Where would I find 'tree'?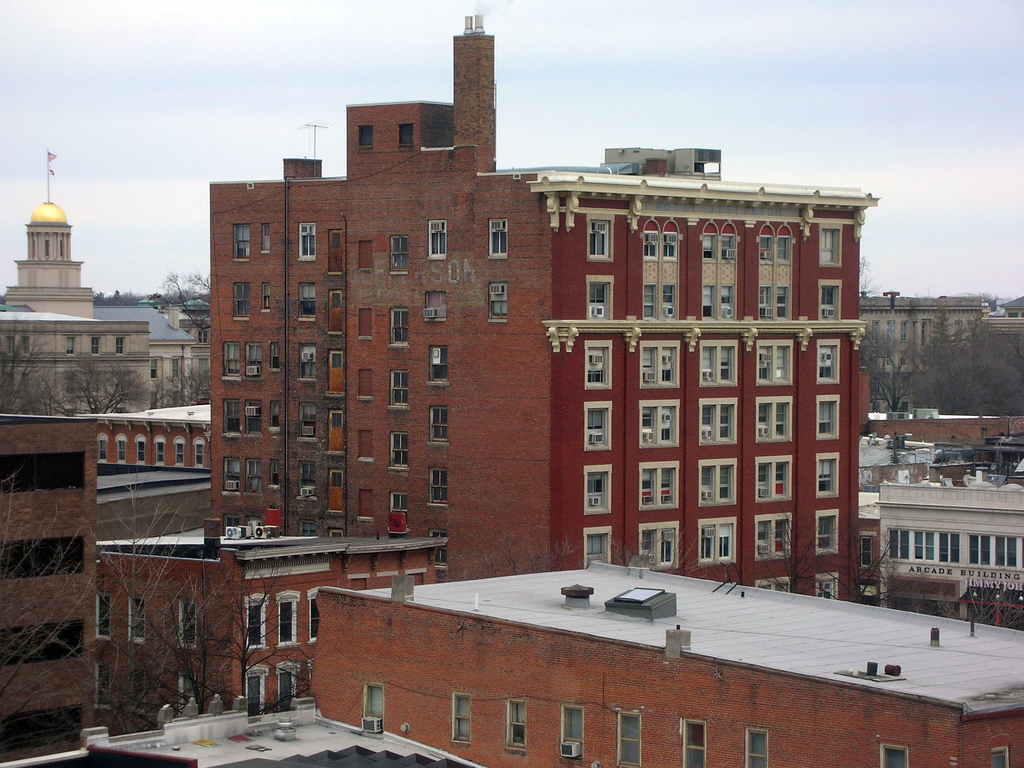
At select_region(605, 529, 713, 579).
